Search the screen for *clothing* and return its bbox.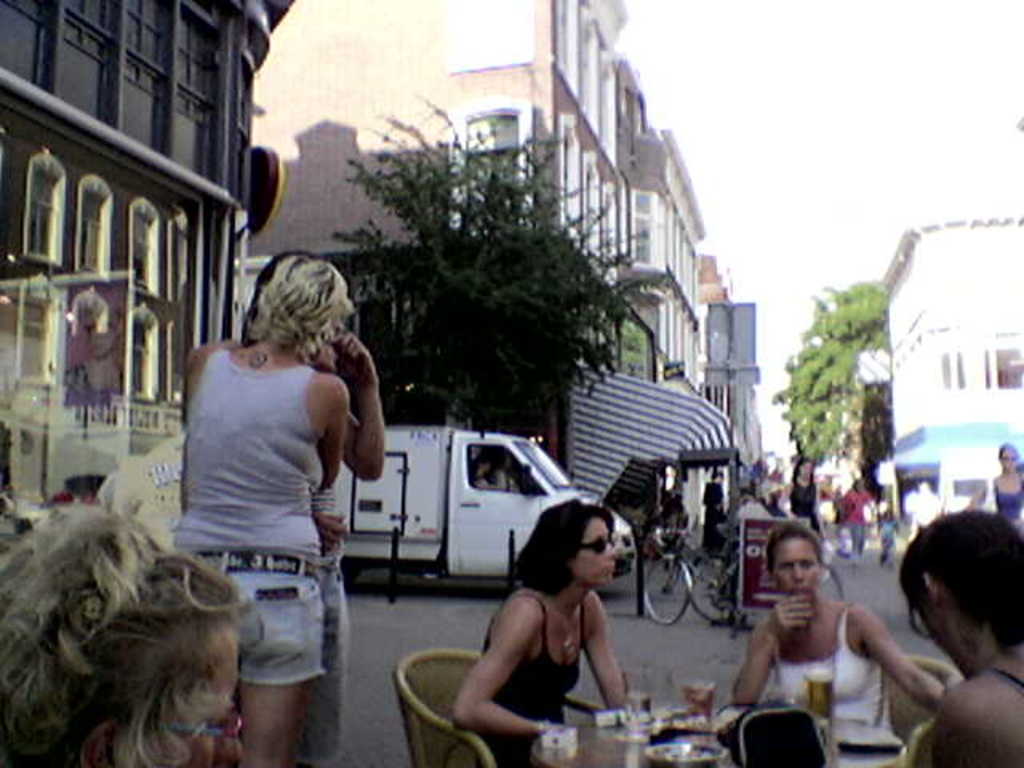
Found: bbox(843, 483, 869, 562).
